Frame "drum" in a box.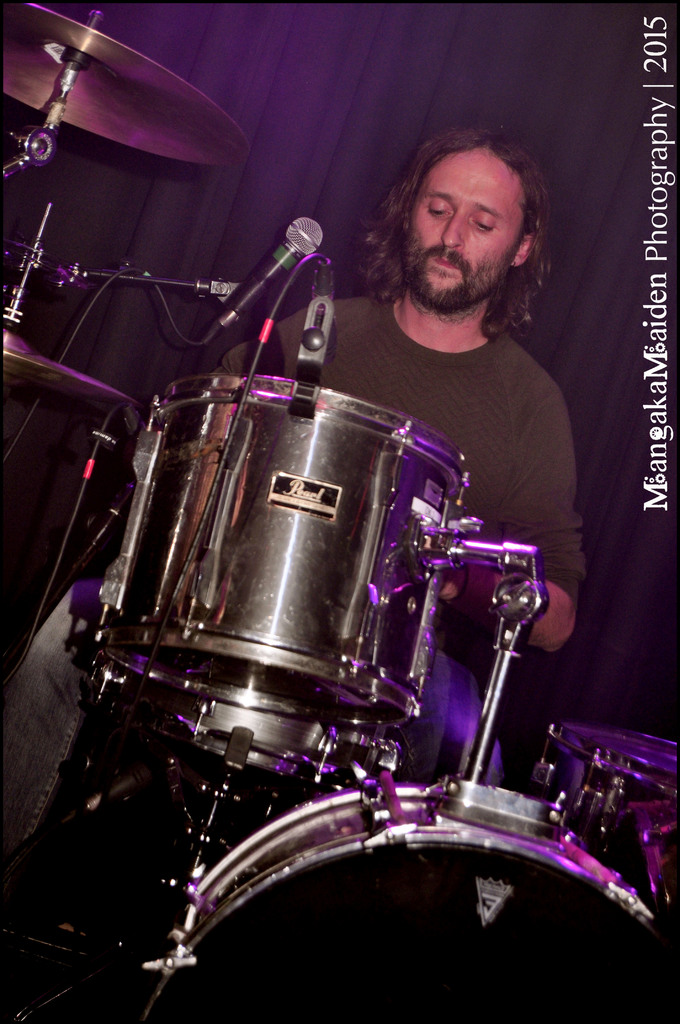
[81,664,403,785].
